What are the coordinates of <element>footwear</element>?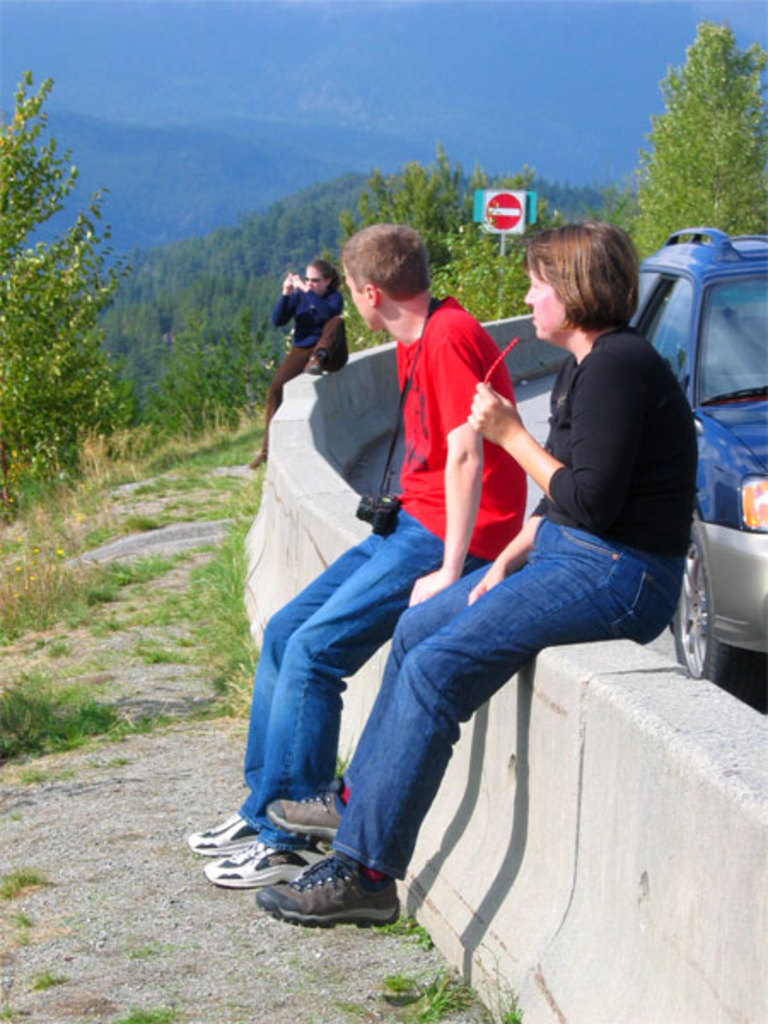
{"left": 265, "top": 777, "right": 345, "bottom": 843}.
